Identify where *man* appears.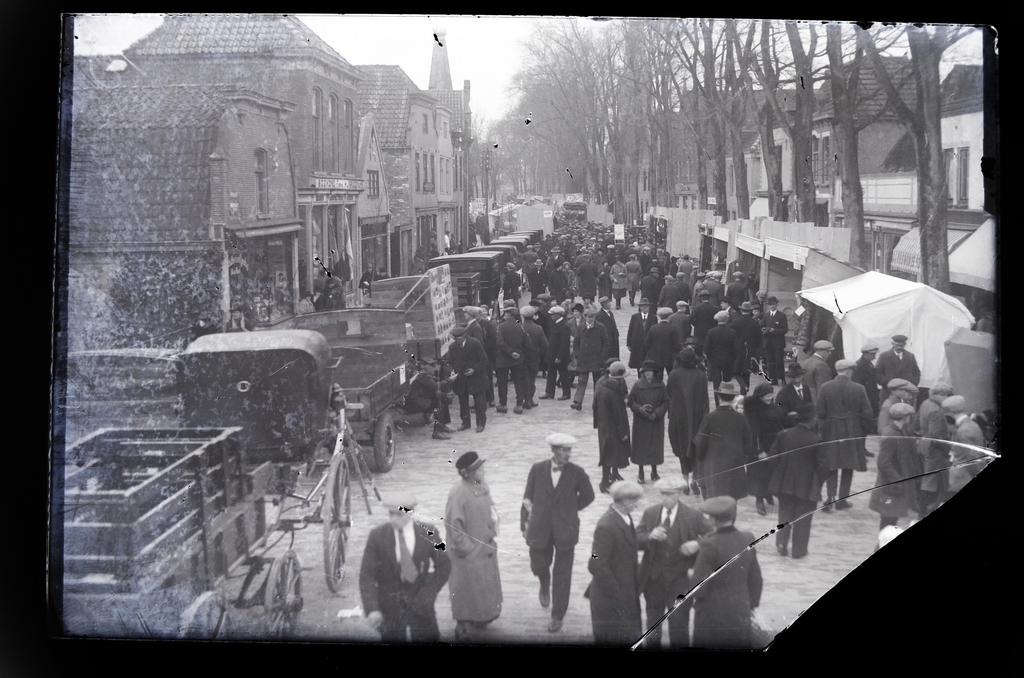
Appears at (582, 475, 666, 647).
